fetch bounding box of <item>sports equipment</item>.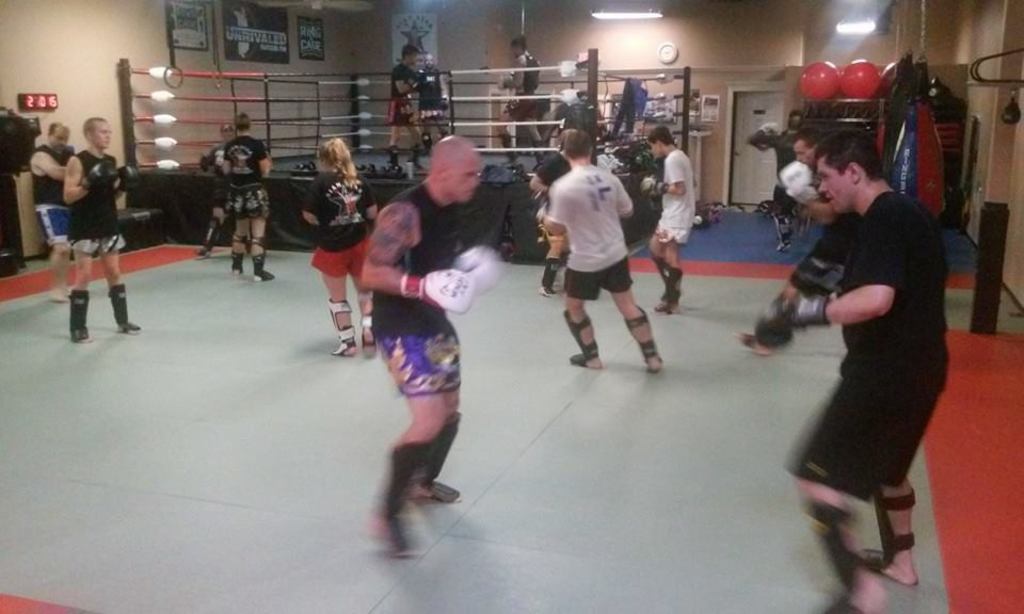
Bbox: (left=331, top=302, right=357, bottom=355).
